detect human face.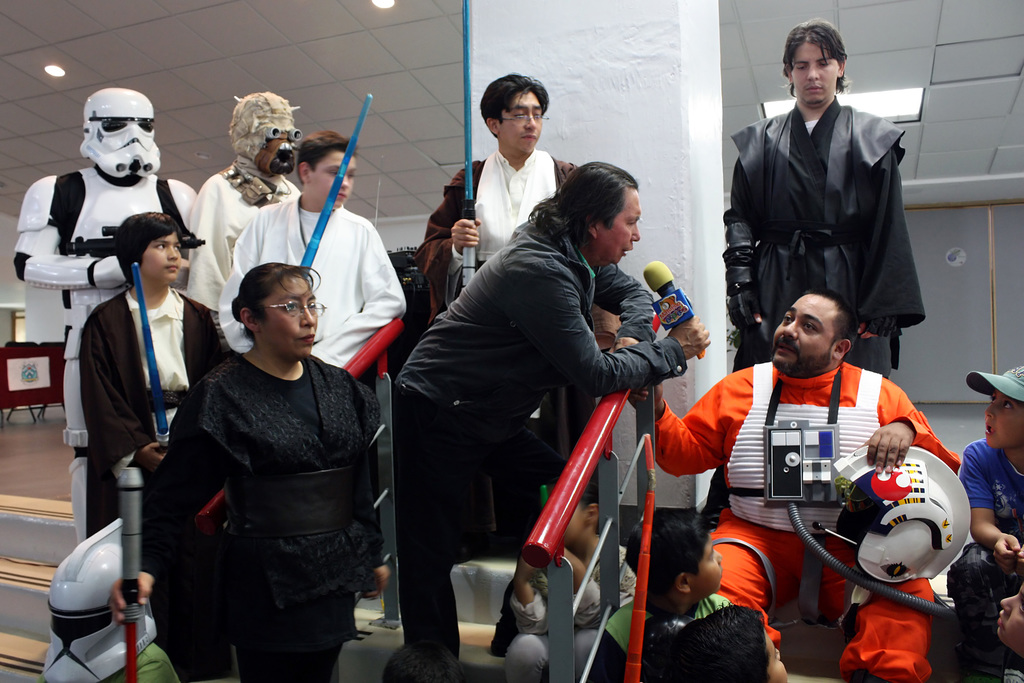
Detected at {"left": 595, "top": 186, "right": 639, "bottom": 266}.
